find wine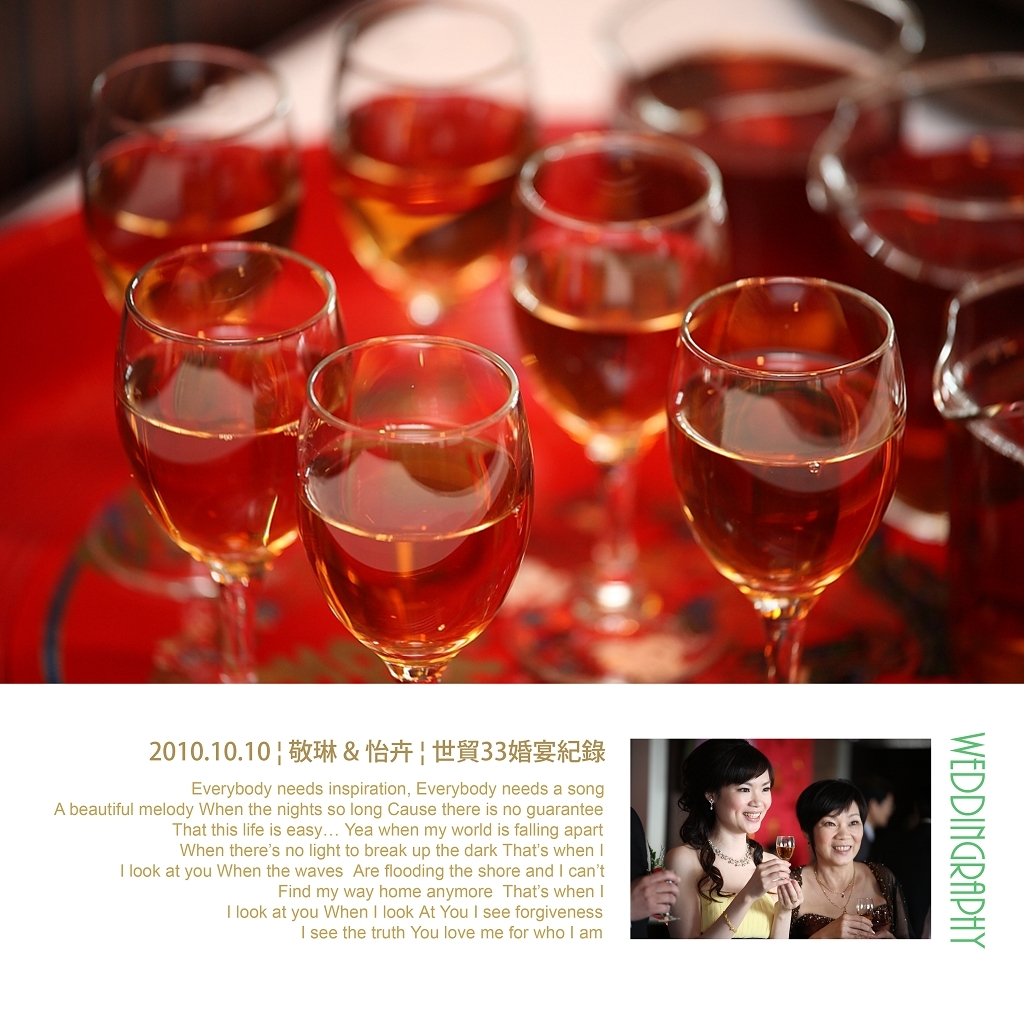
767 134 1011 274
